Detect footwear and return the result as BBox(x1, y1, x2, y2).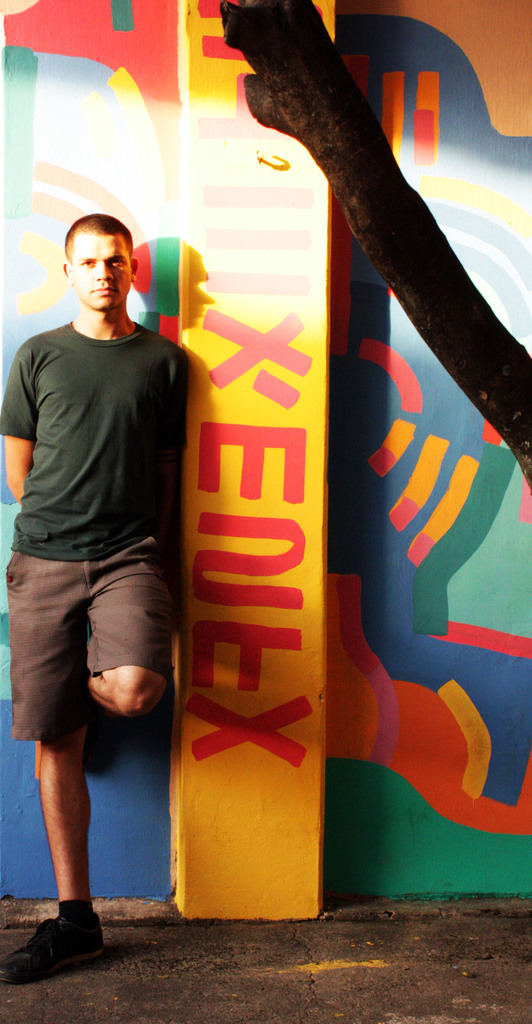
BBox(0, 928, 103, 979).
